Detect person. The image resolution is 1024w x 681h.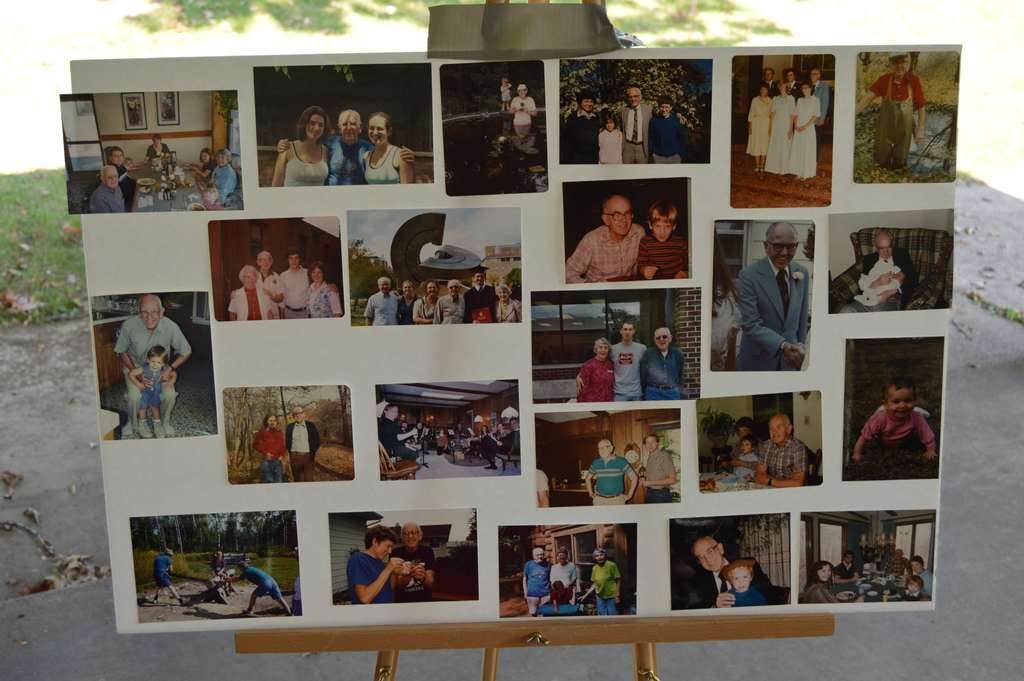
(x1=753, y1=67, x2=774, y2=90).
